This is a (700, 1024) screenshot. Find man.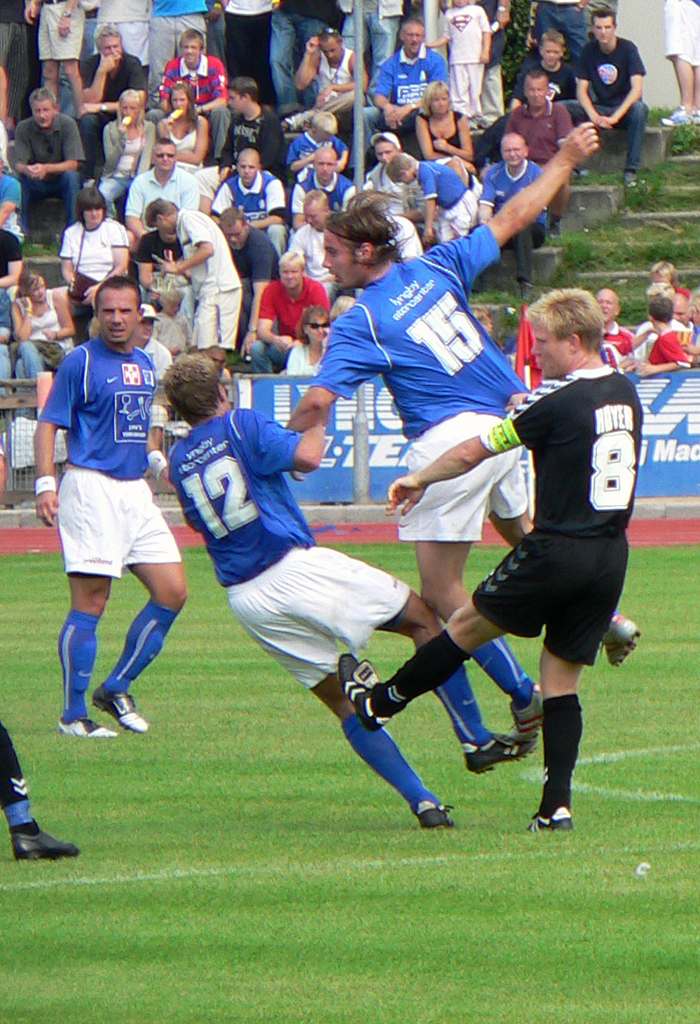
Bounding box: bbox(4, 82, 99, 237).
